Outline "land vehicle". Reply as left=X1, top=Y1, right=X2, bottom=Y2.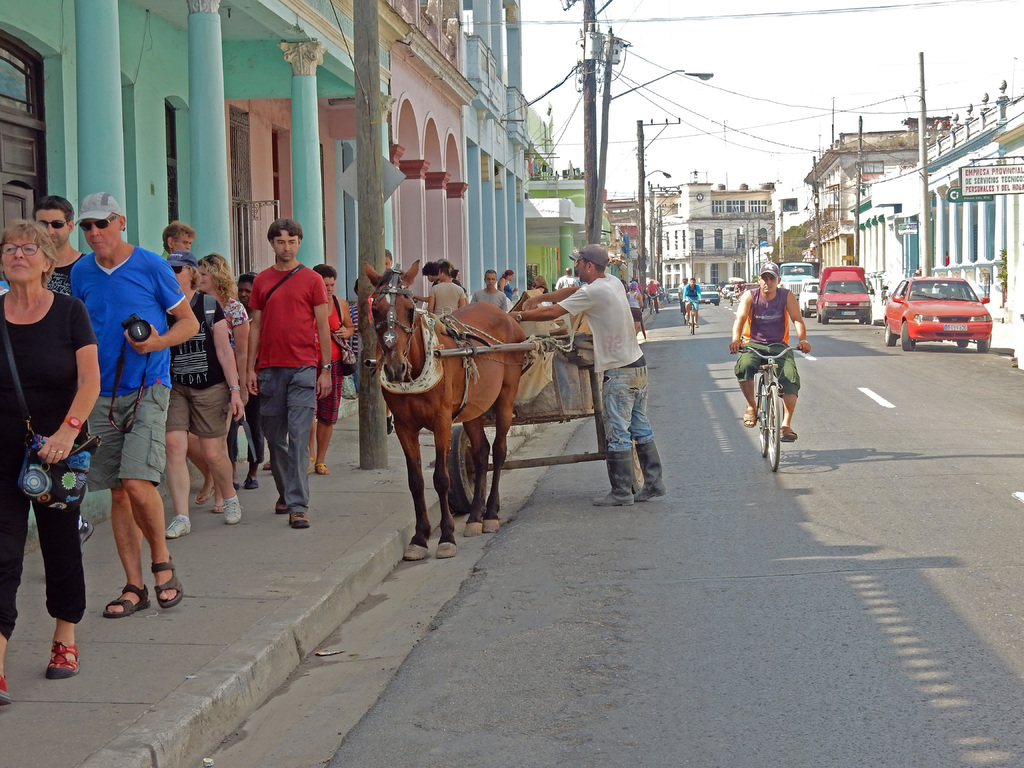
left=775, top=259, right=821, bottom=304.
